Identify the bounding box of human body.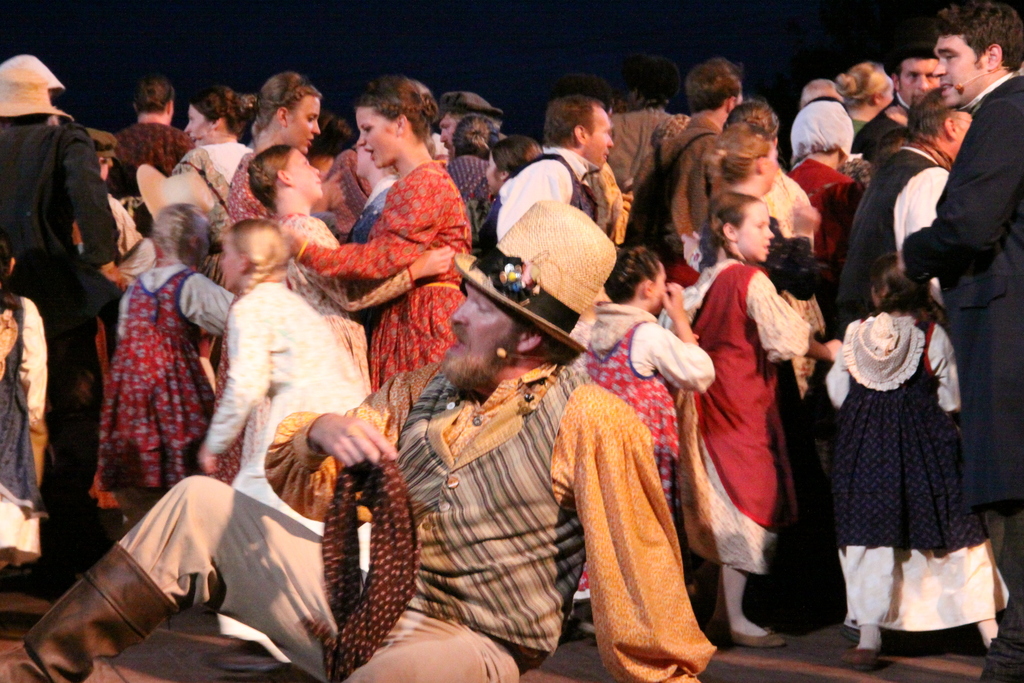
pyautogui.locateOnScreen(828, 253, 997, 673).
